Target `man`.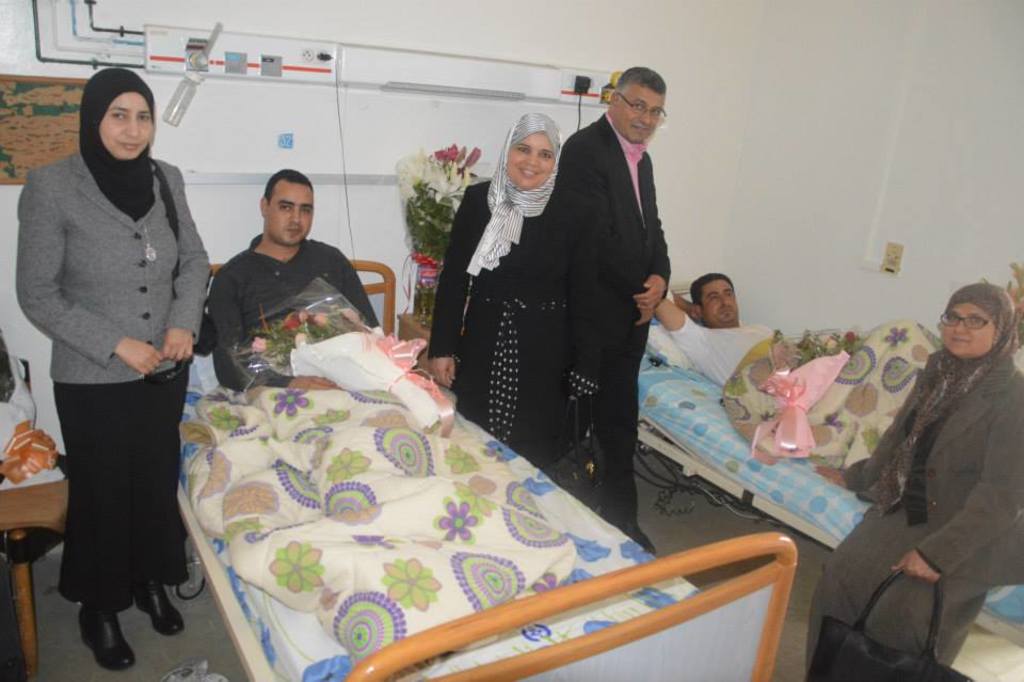
Target region: 647, 268, 772, 383.
